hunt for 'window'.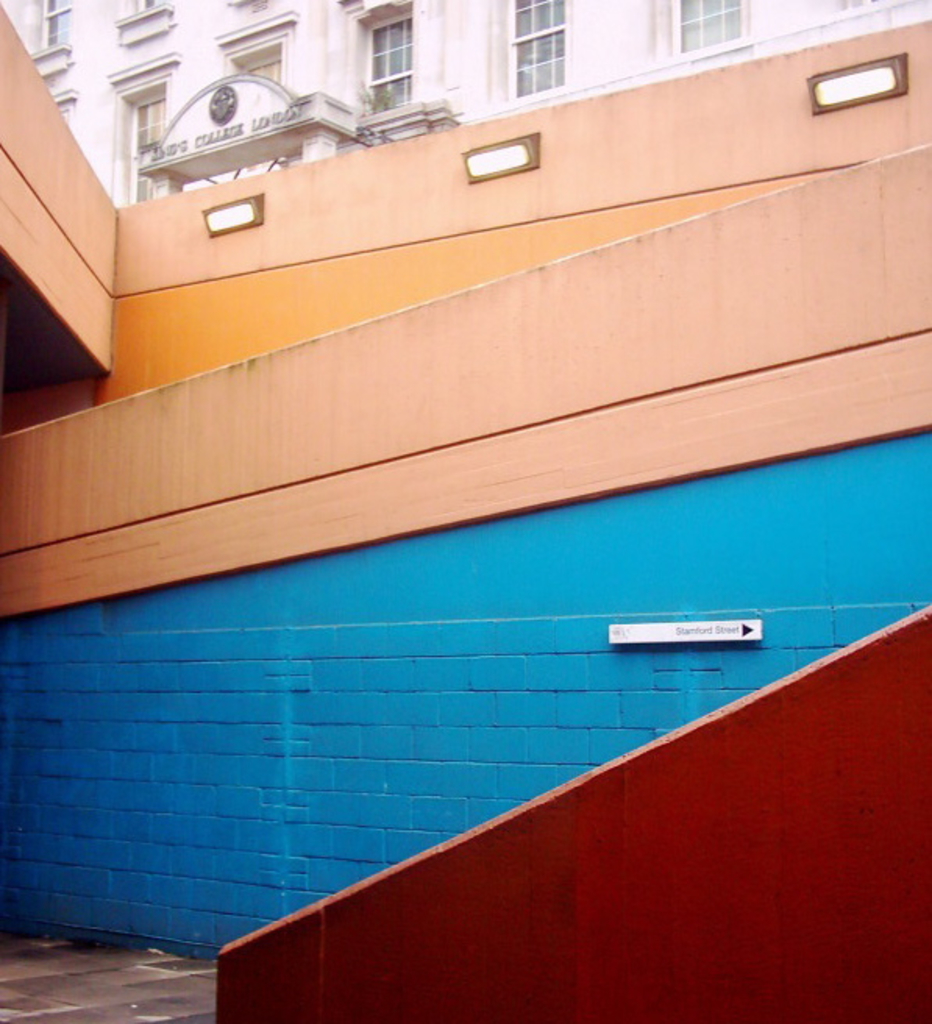
Hunted down at bbox=(362, 11, 412, 101).
